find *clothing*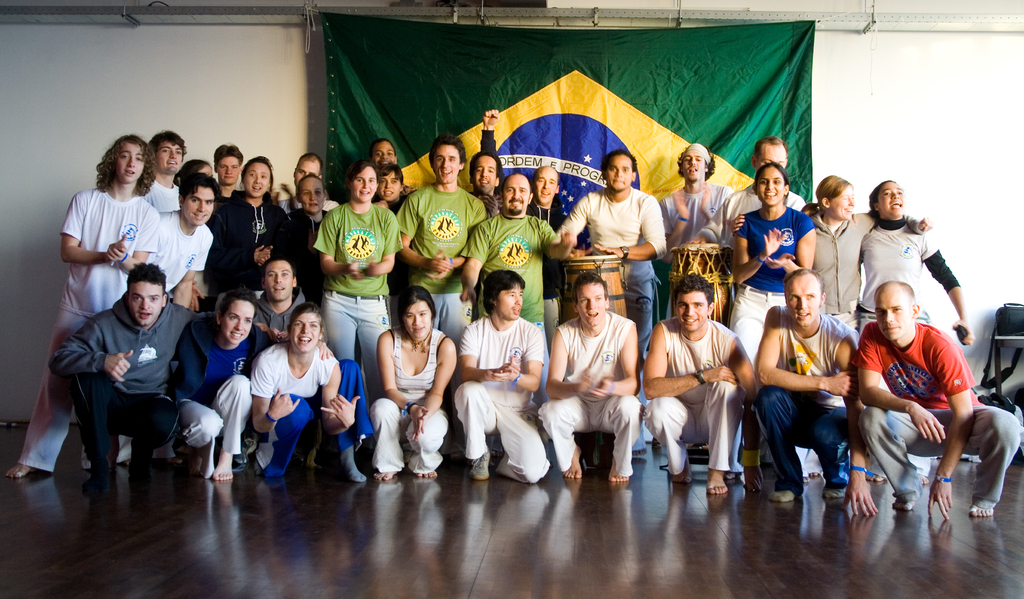
rect(363, 329, 445, 466)
